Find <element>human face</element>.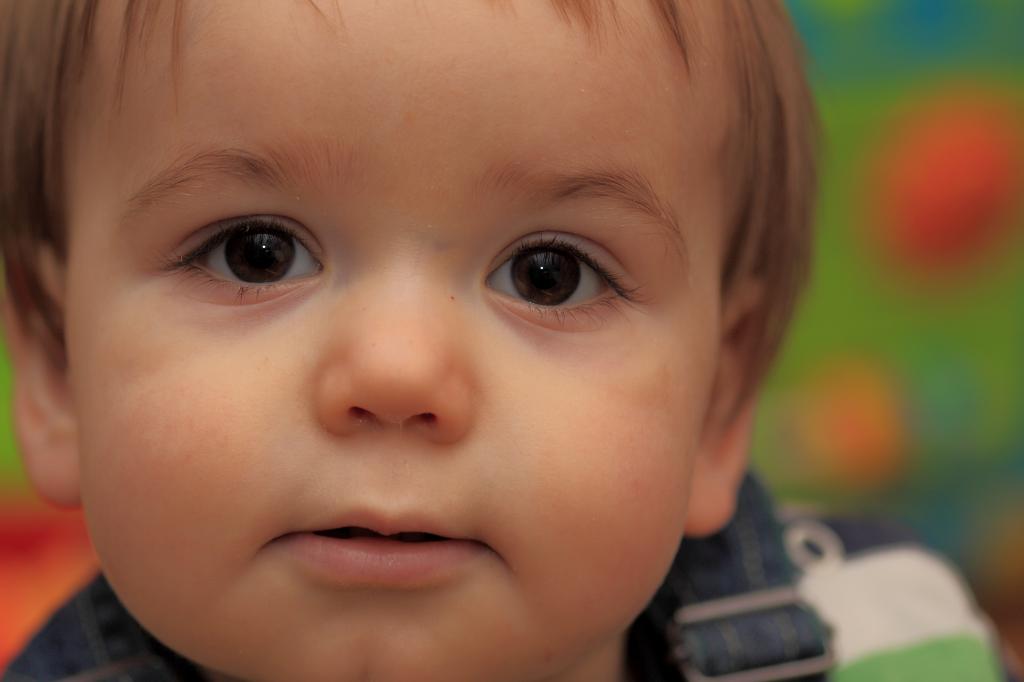
[x1=63, y1=0, x2=720, y2=681].
